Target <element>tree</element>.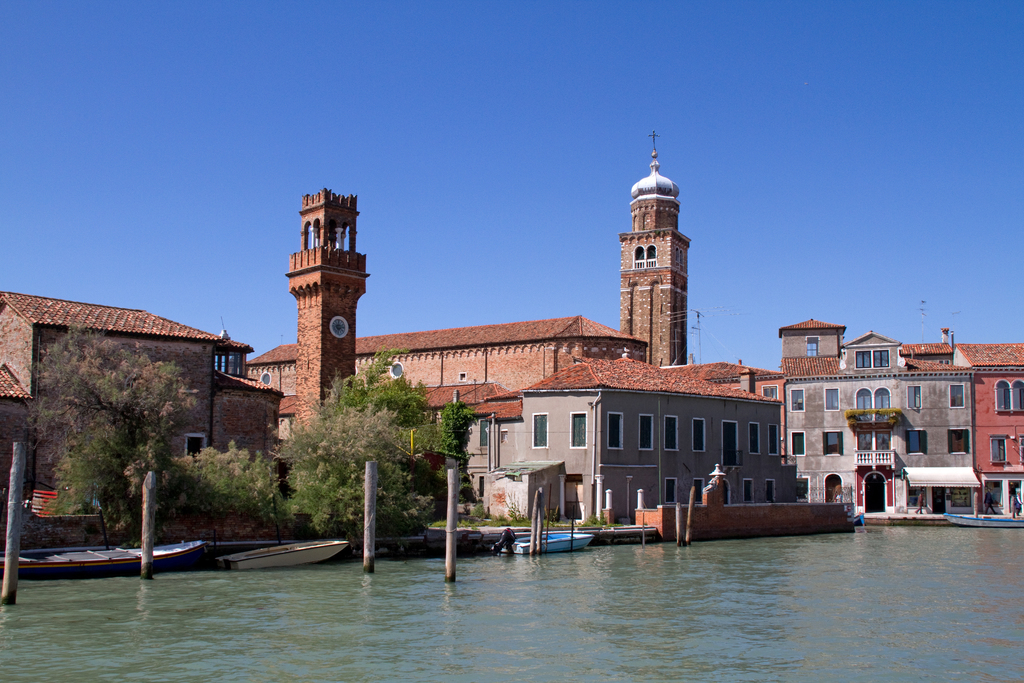
Target region: bbox=[268, 344, 447, 544].
